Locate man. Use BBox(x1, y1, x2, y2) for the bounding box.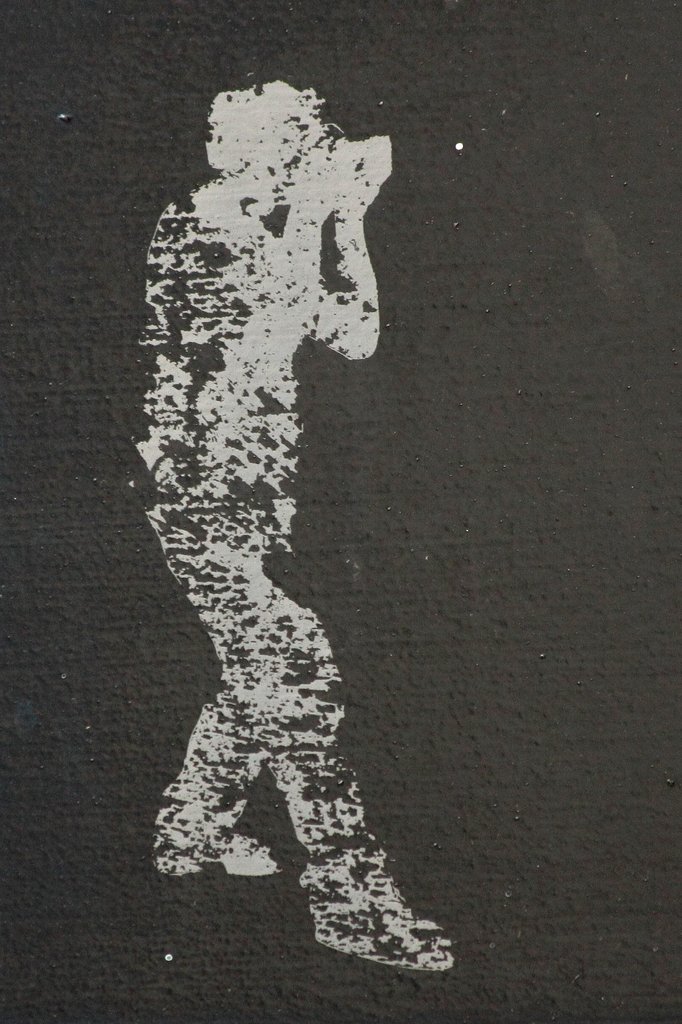
BBox(105, 58, 450, 921).
